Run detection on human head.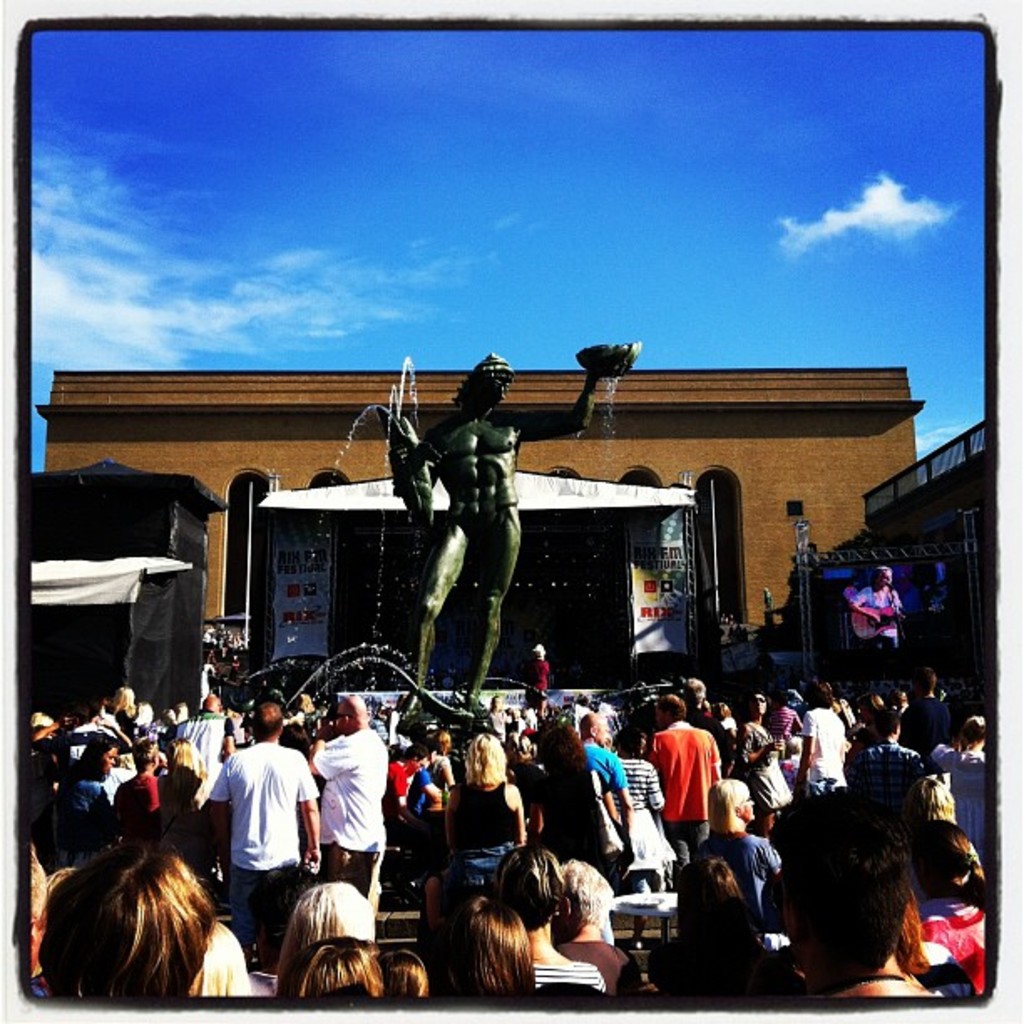
Result: 132:740:159:768.
